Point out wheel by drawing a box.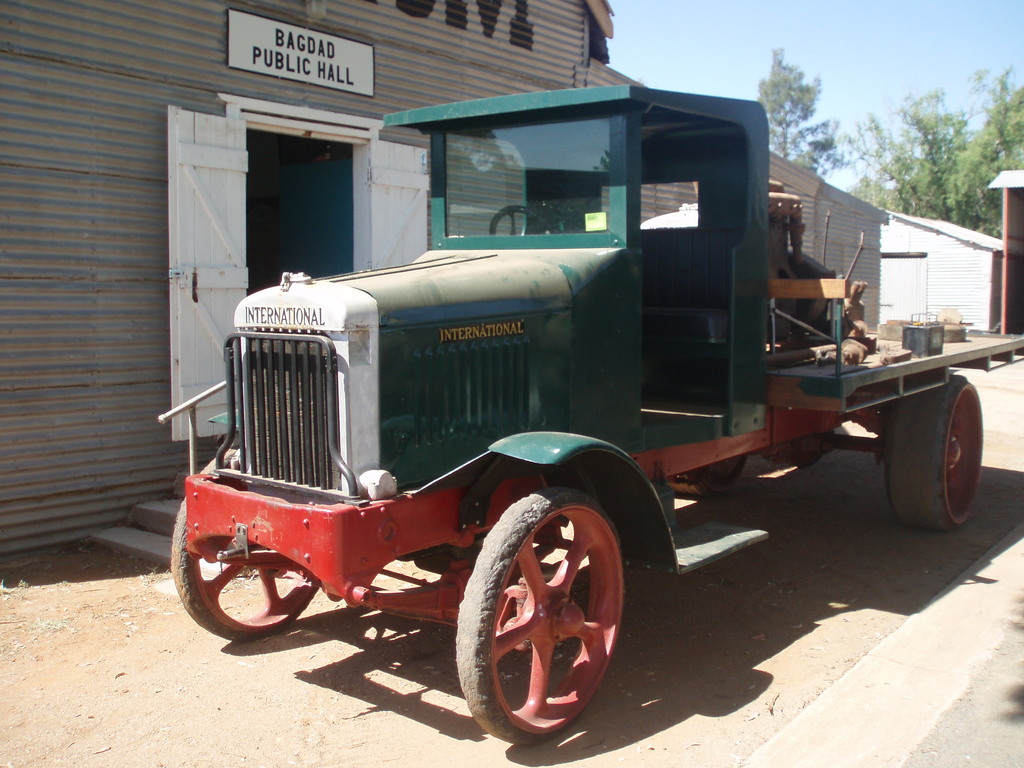
[169, 445, 324, 643].
